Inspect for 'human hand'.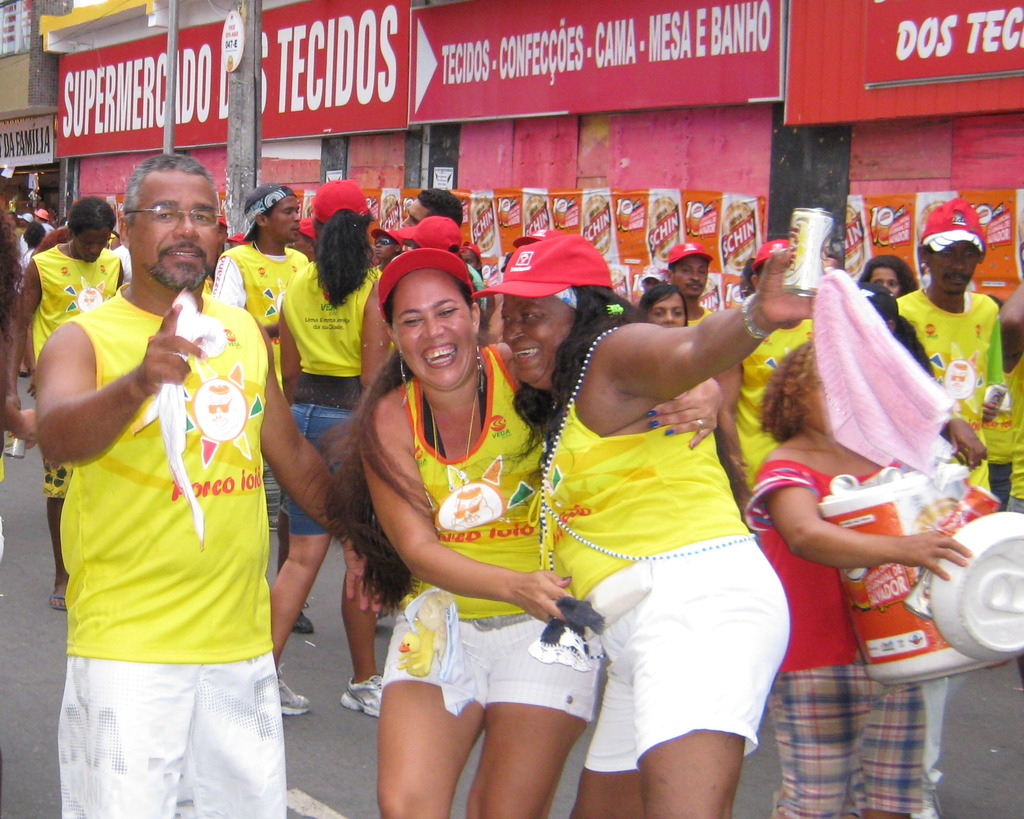
Inspection: (335, 537, 390, 618).
